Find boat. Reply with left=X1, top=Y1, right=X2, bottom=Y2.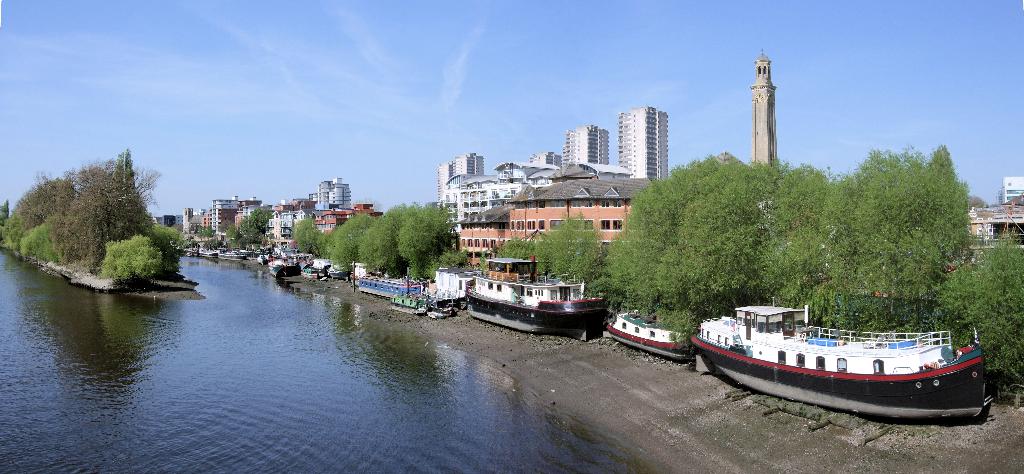
left=601, top=308, right=693, bottom=368.
